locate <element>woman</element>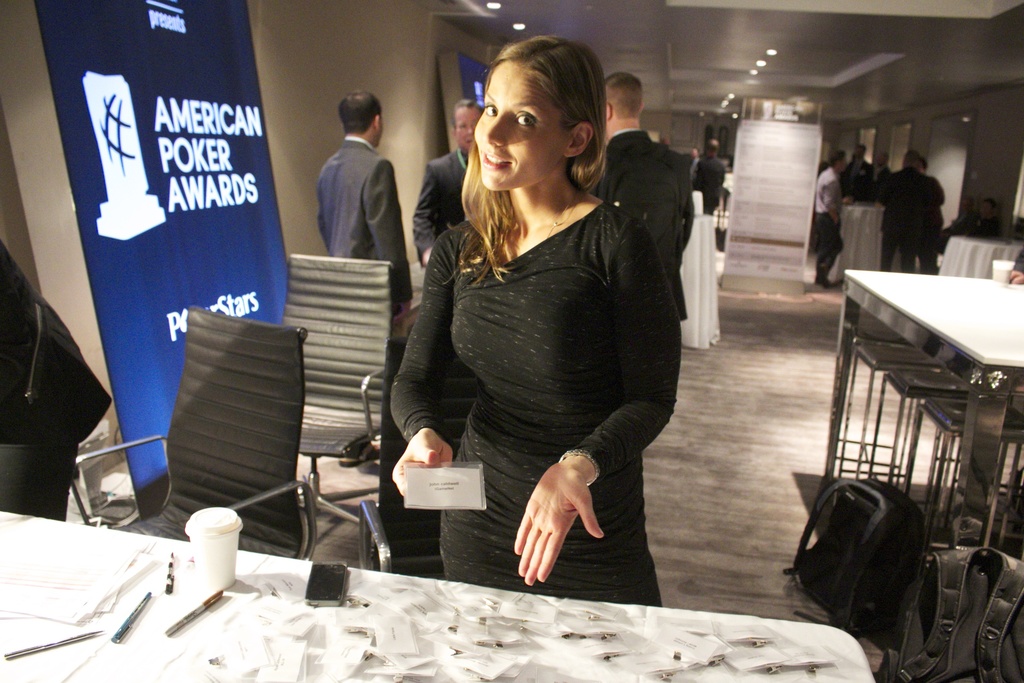
<region>390, 35, 671, 607</region>
